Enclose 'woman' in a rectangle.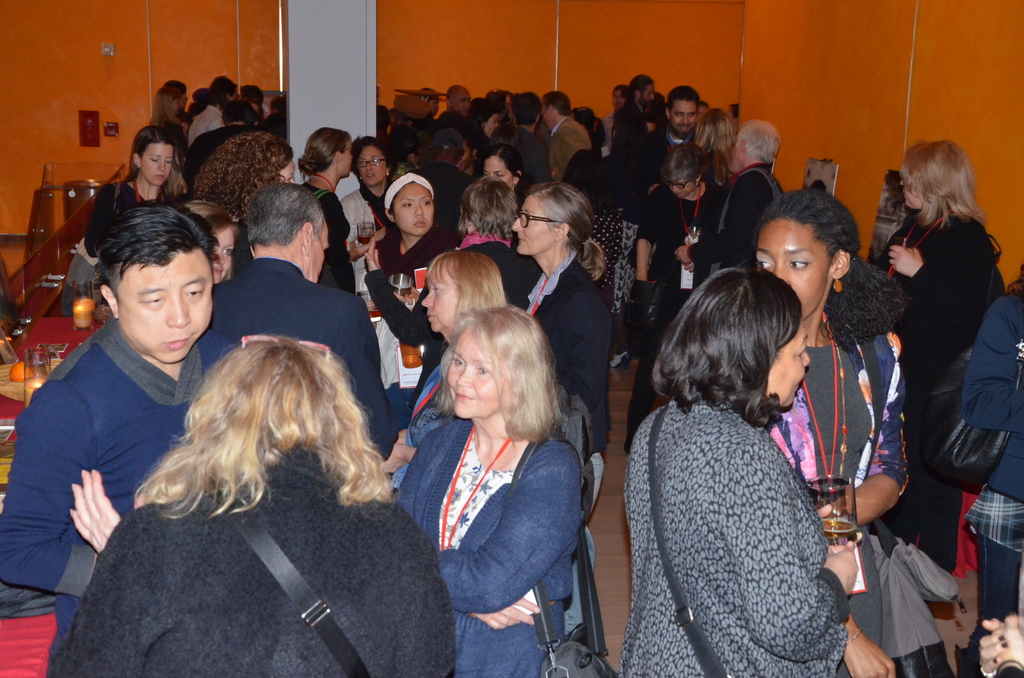
383/250/508/497.
